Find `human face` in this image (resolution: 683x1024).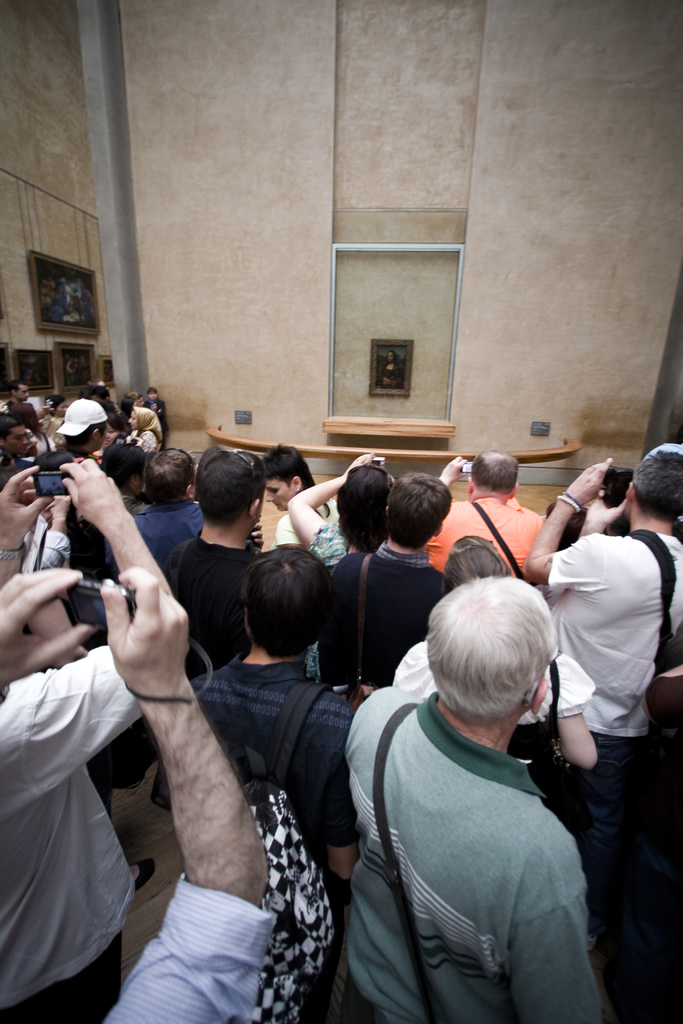
[left=5, top=429, right=29, bottom=455].
